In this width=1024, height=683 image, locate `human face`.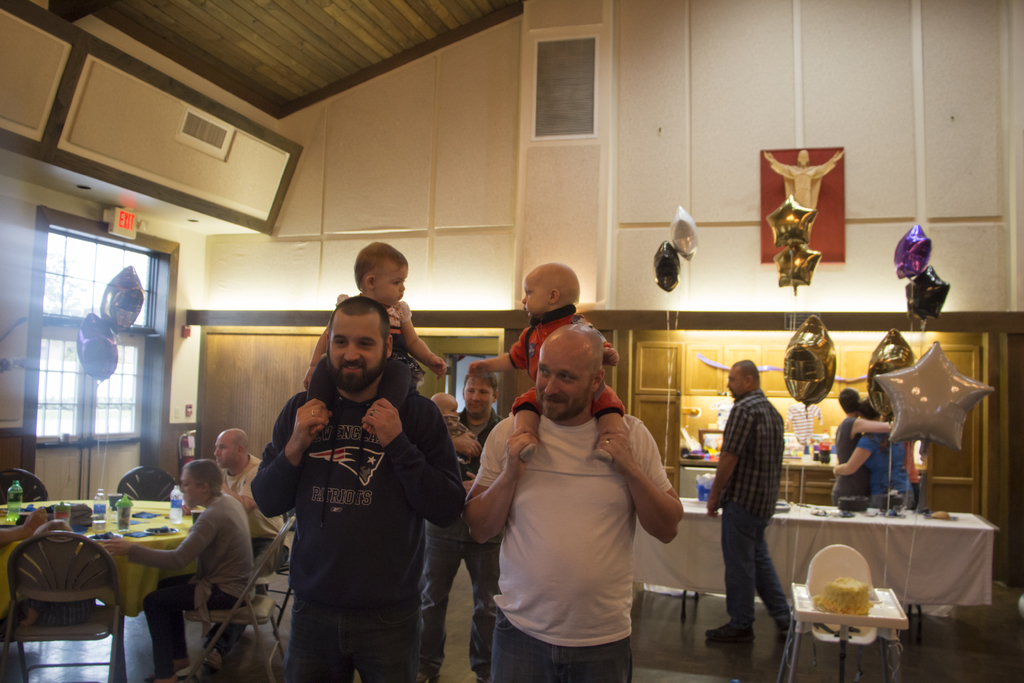
Bounding box: region(725, 362, 742, 397).
